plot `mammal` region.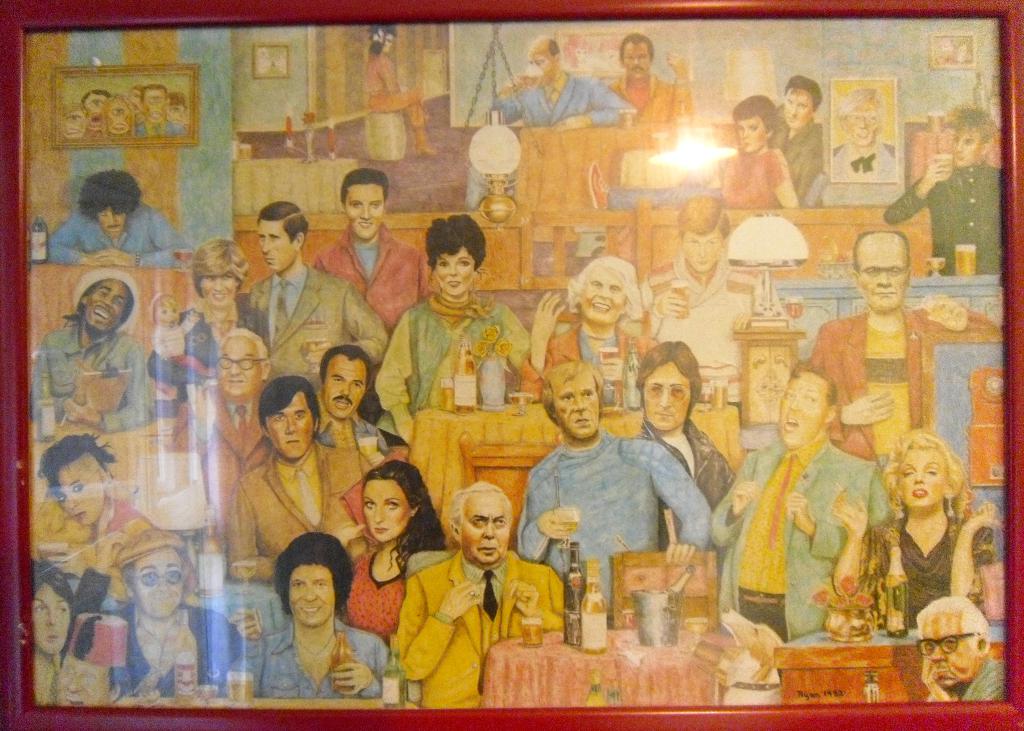
Plotted at [509, 253, 664, 407].
